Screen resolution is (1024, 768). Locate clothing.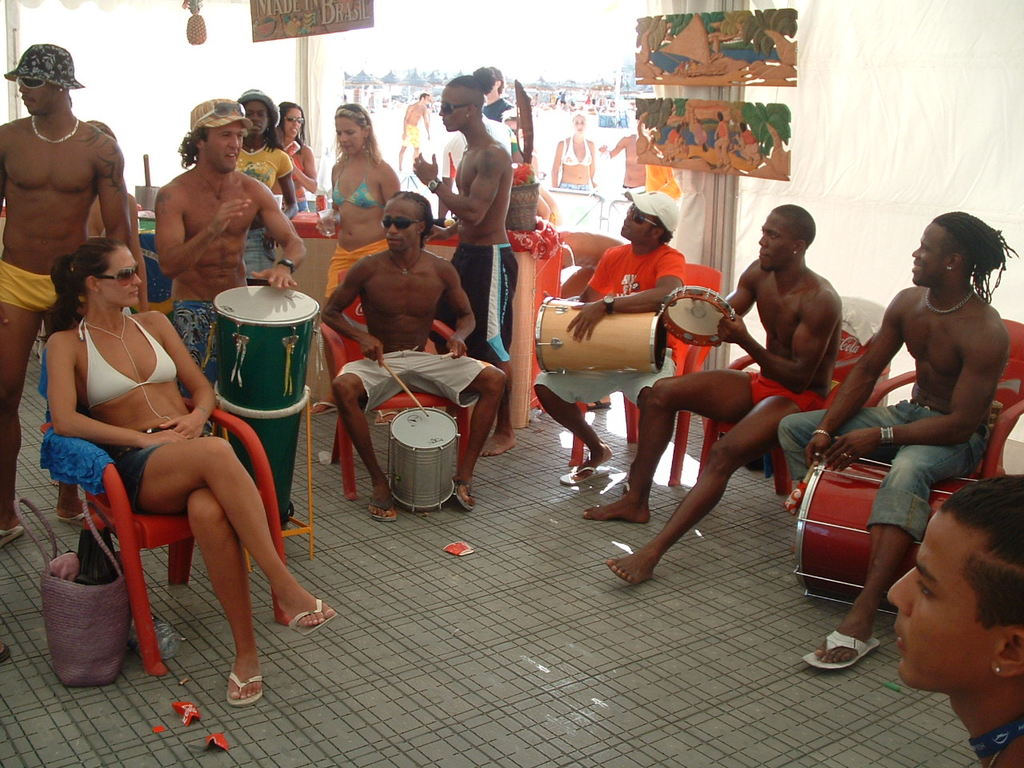
774, 398, 993, 531.
